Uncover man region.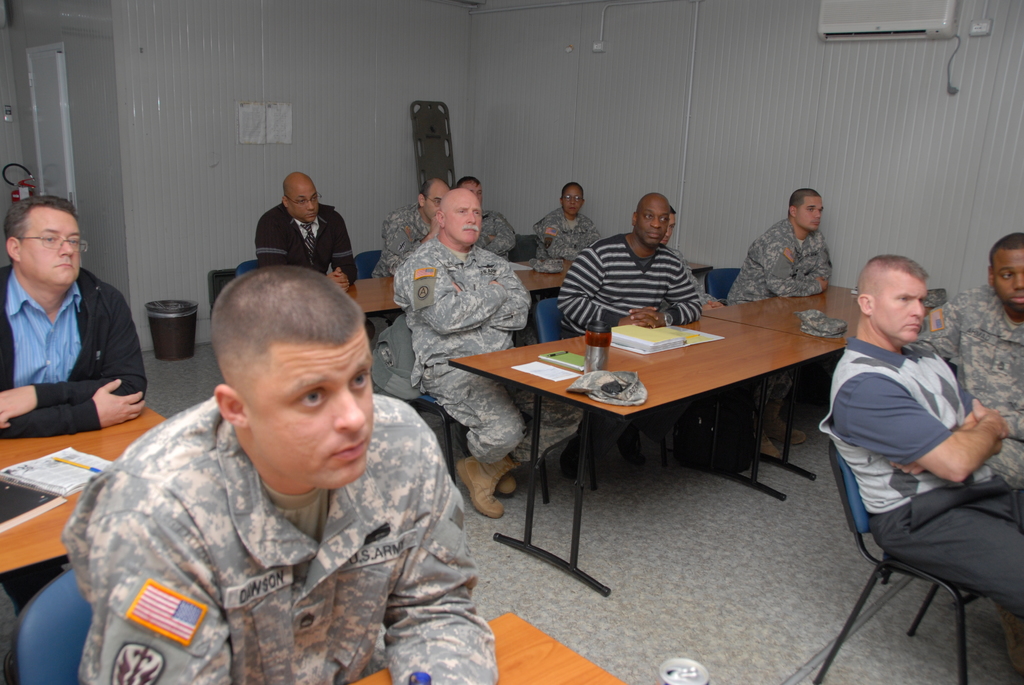
Uncovered: <region>534, 187, 599, 270</region>.
